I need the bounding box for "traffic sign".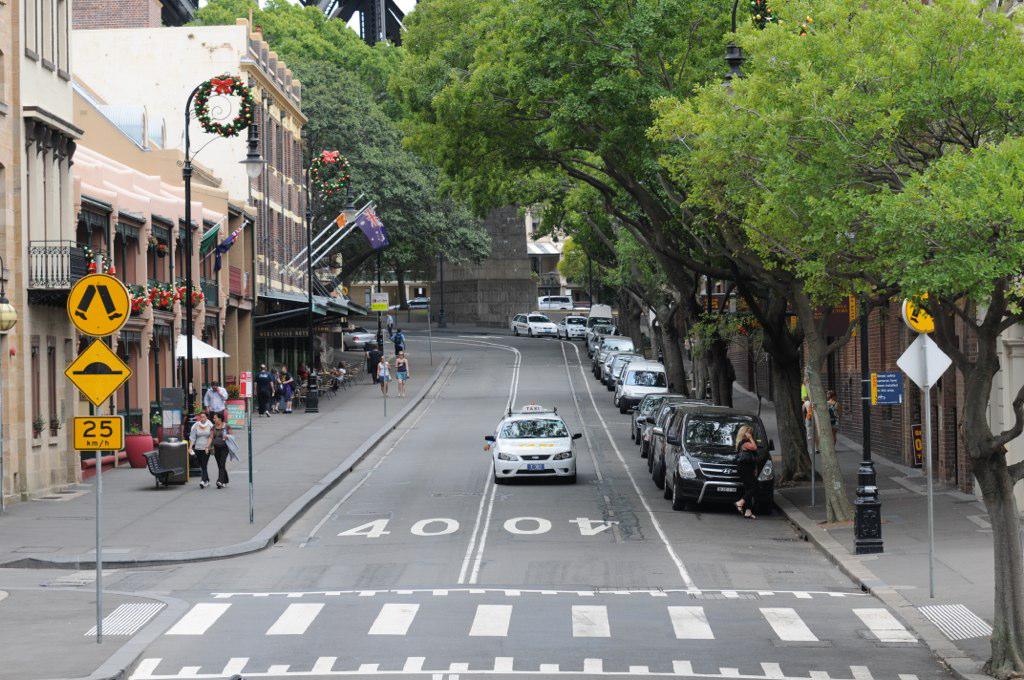
Here it is: locate(67, 273, 128, 339).
